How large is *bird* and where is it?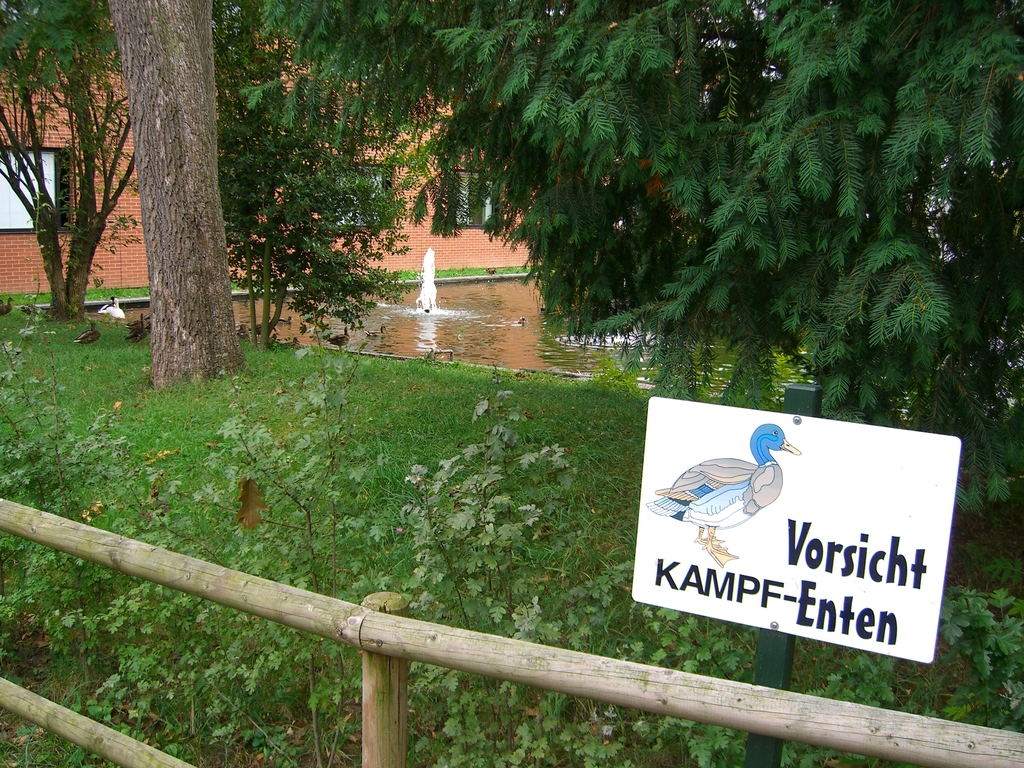
Bounding box: locate(317, 322, 349, 355).
